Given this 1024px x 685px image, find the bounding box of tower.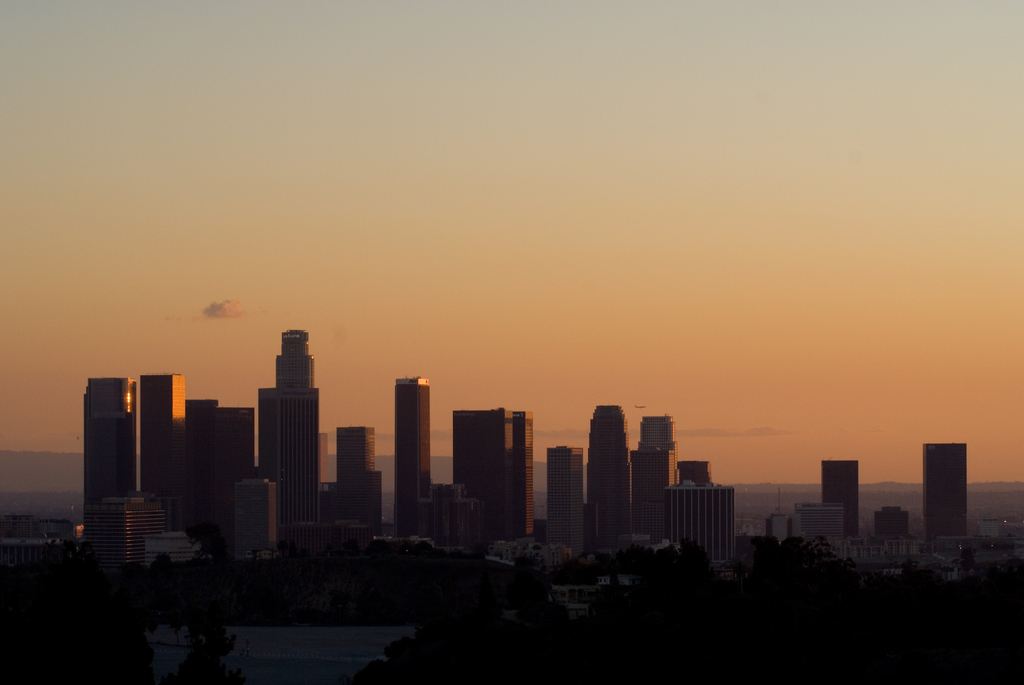
bbox=(183, 390, 258, 543).
